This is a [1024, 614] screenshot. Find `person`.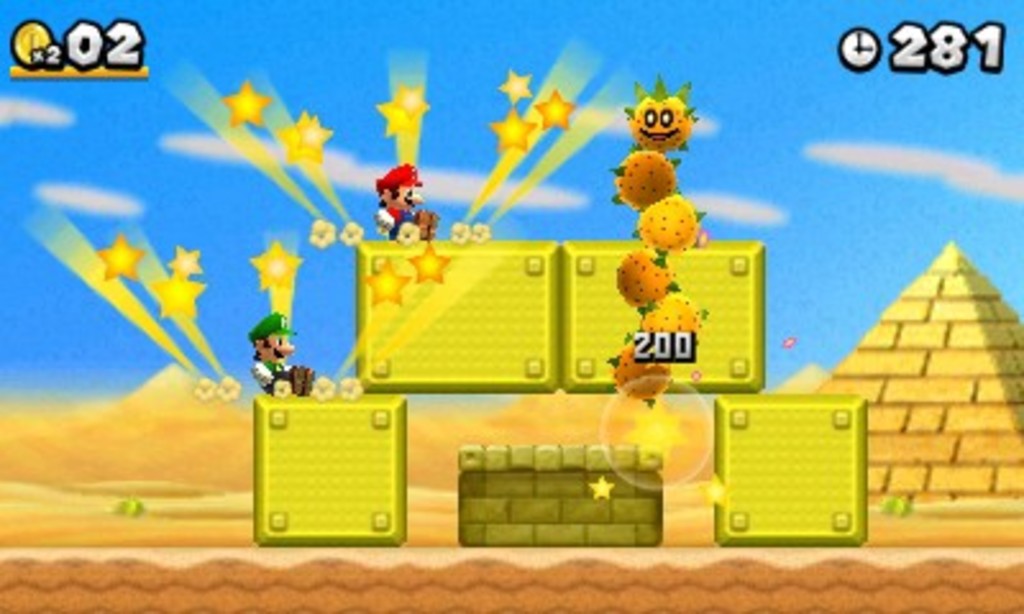
Bounding box: pyautogui.locateOnScreen(251, 315, 317, 399).
